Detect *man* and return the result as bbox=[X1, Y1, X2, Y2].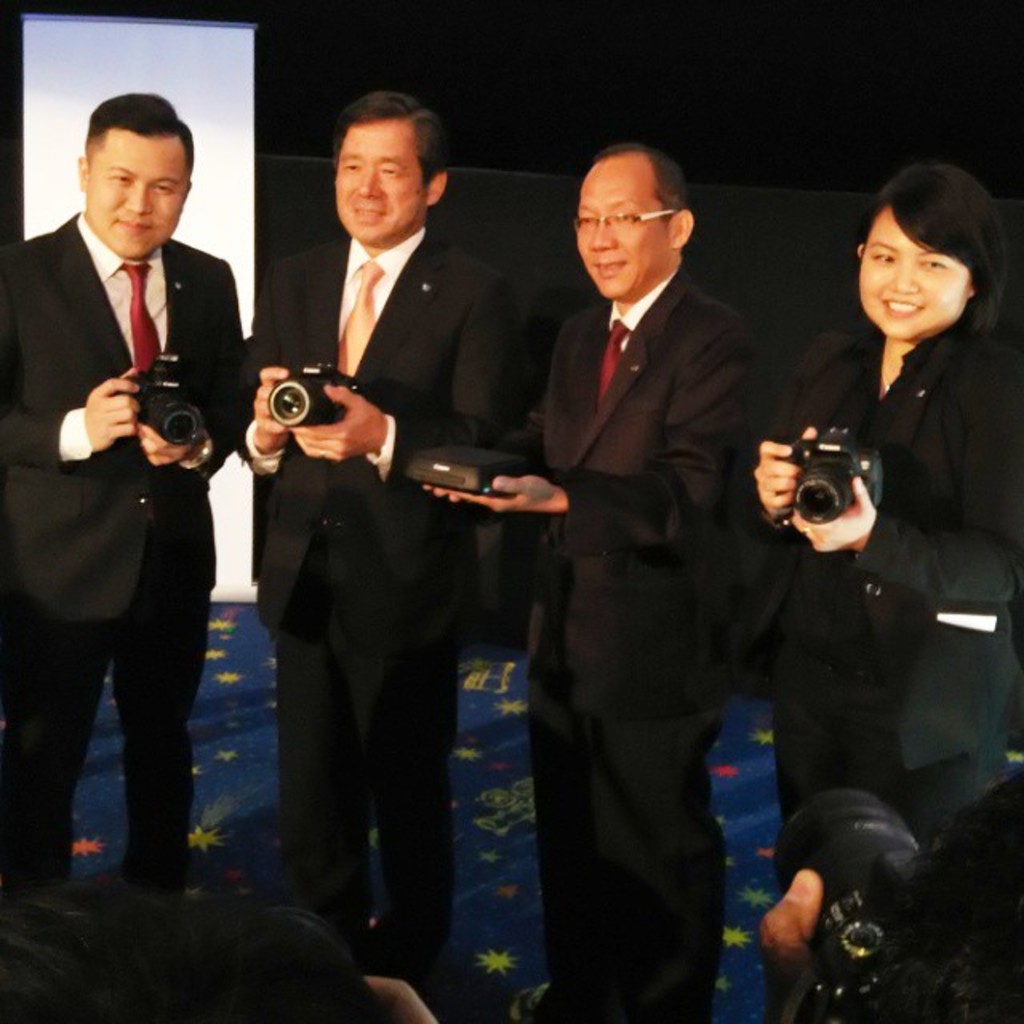
bbox=[422, 142, 754, 1022].
